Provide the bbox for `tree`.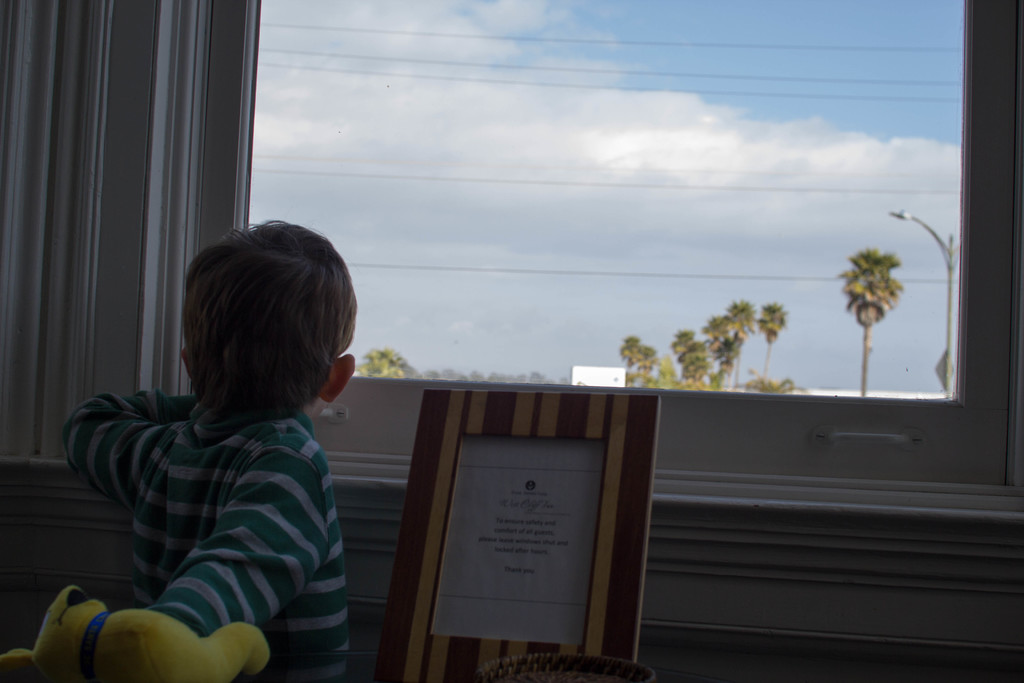
bbox=[703, 314, 728, 395].
